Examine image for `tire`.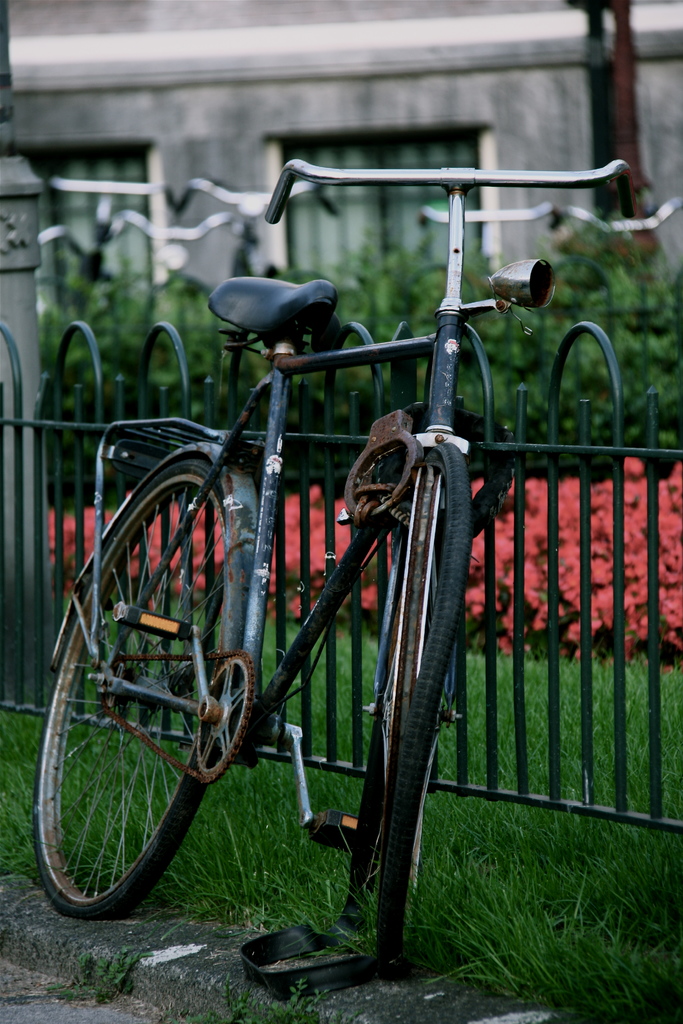
Examination result: pyautogui.locateOnScreen(378, 442, 464, 972).
